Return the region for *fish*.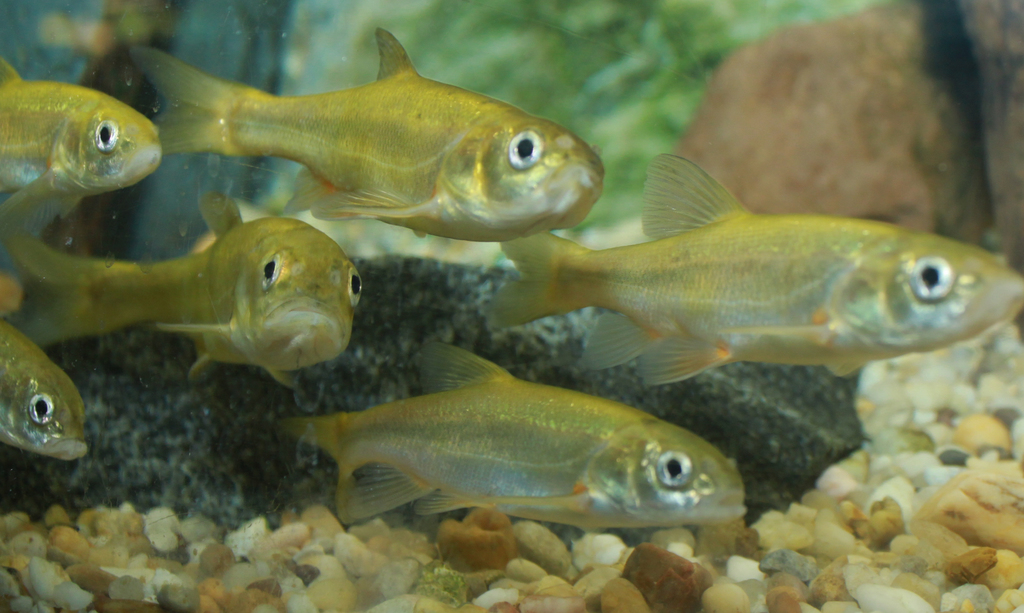
[left=0, top=50, right=170, bottom=233].
